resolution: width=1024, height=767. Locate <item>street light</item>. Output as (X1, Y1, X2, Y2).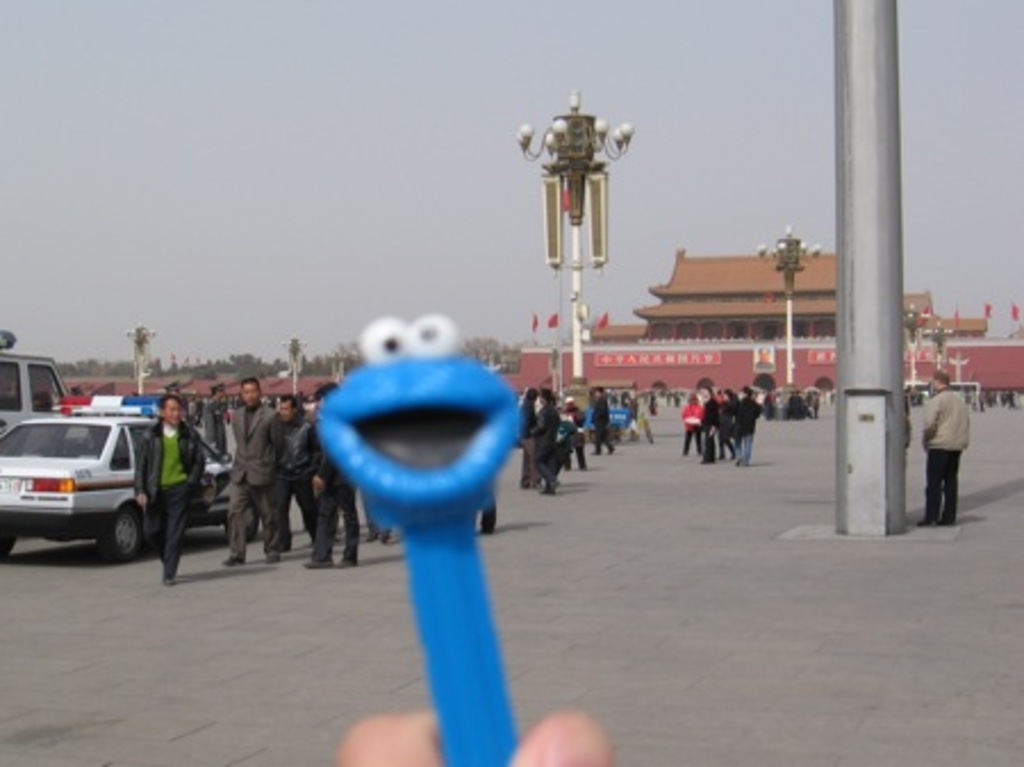
(125, 321, 162, 398).
